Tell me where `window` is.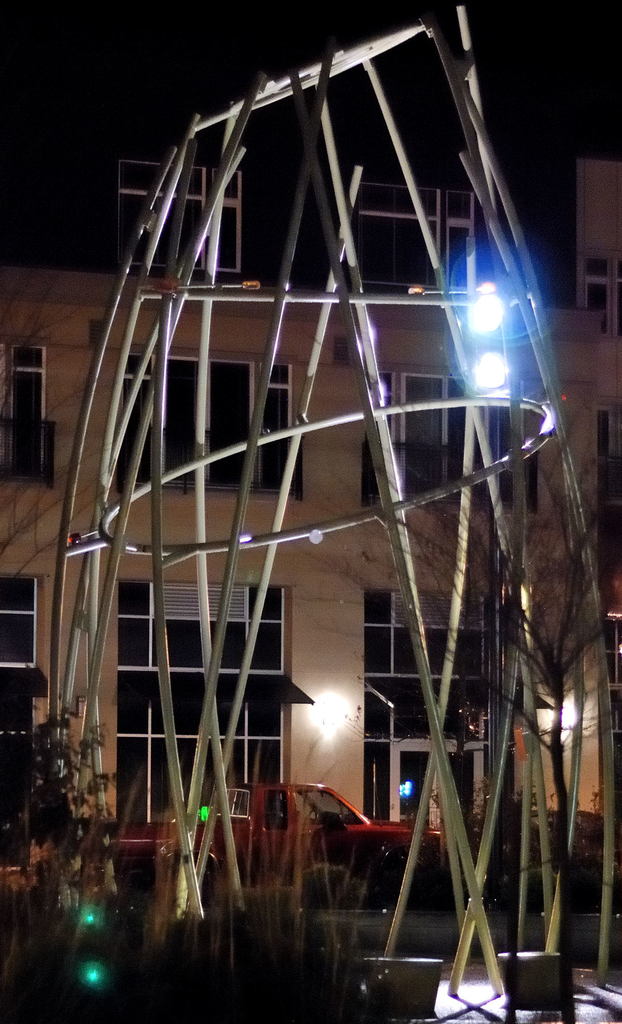
`window` is at region(359, 368, 536, 511).
